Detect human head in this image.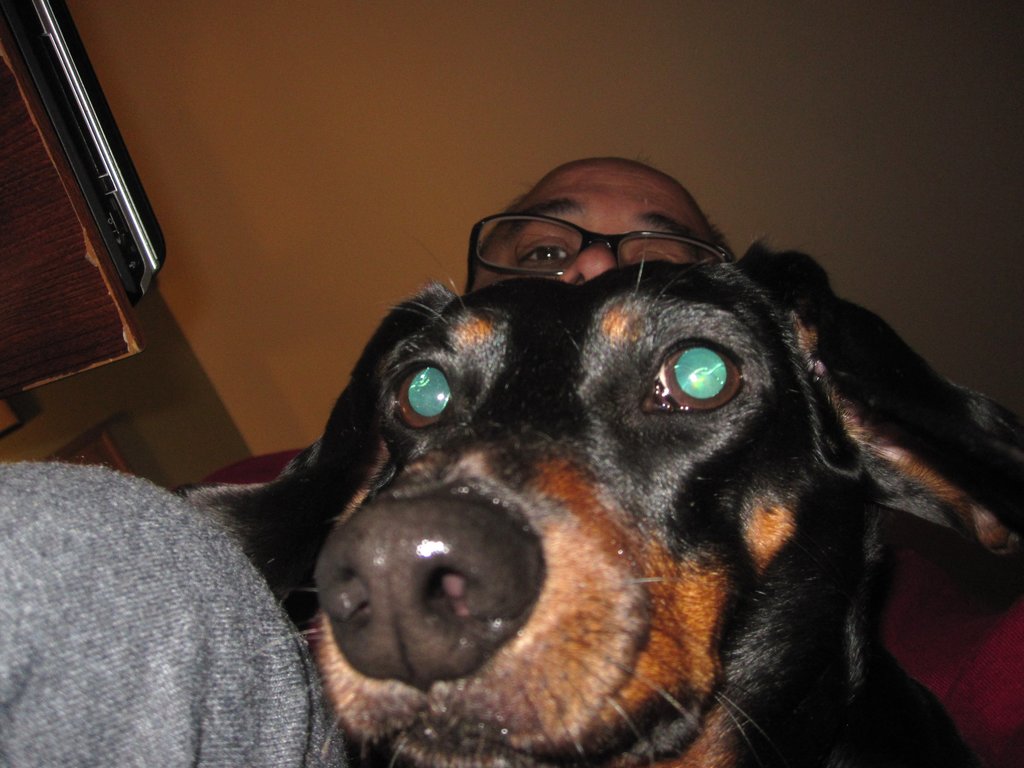
Detection: select_region(463, 148, 748, 312).
